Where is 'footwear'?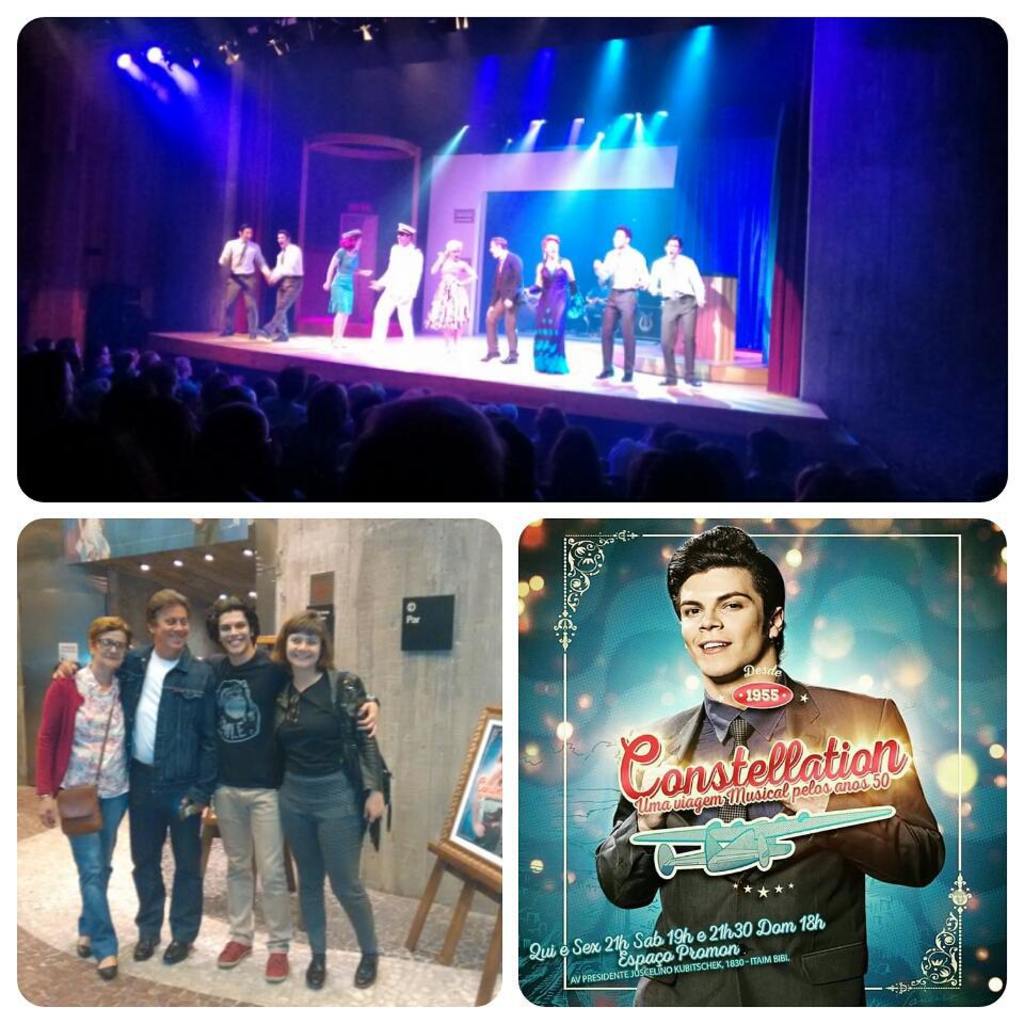
[623, 370, 637, 382].
